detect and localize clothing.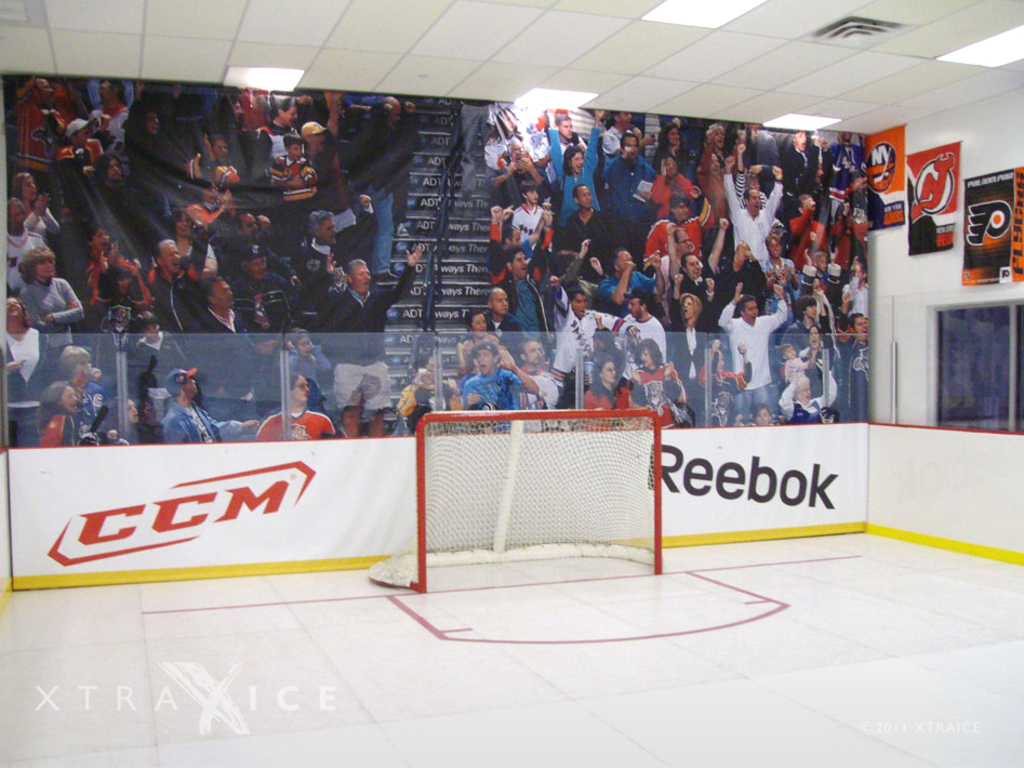
Localized at rect(548, 283, 640, 380).
